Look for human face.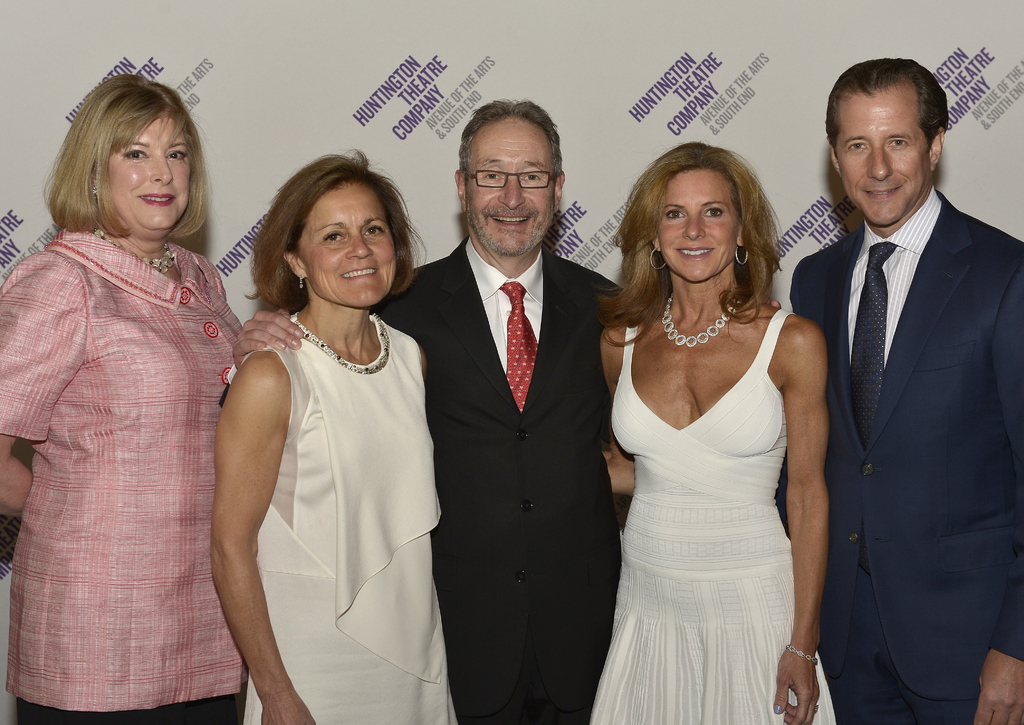
Found: pyautogui.locateOnScreen(836, 95, 930, 224).
